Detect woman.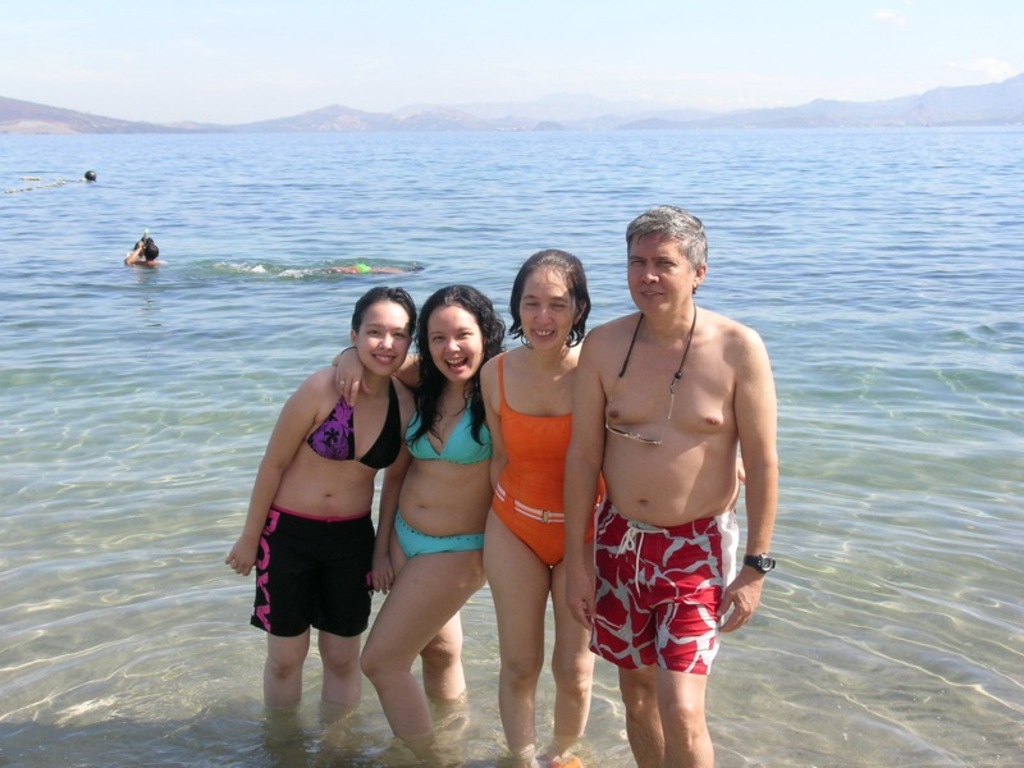
Detected at [left=472, top=251, right=596, bottom=767].
